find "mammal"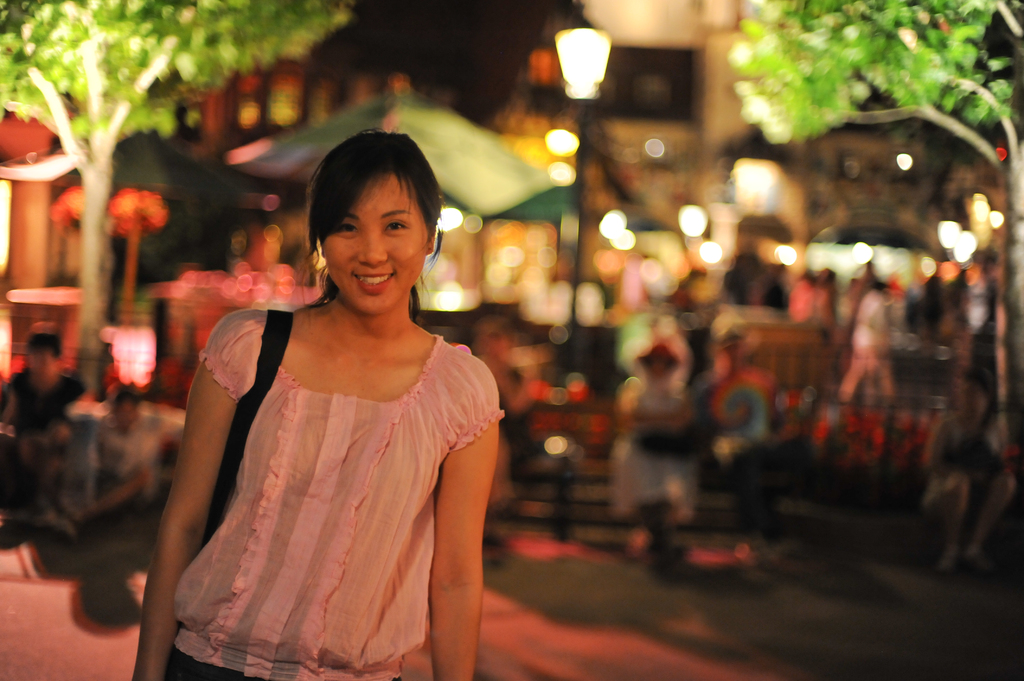
box(122, 132, 507, 641)
